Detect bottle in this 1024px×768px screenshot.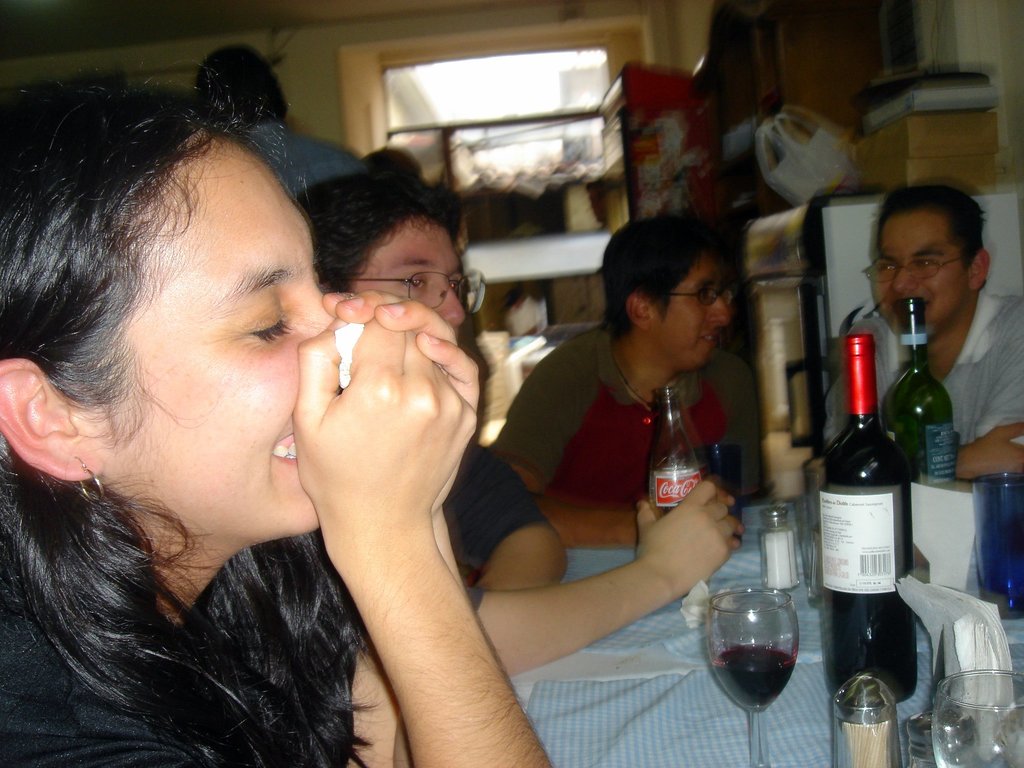
Detection: x1=880 y1=298 x2=961 y2=486.
